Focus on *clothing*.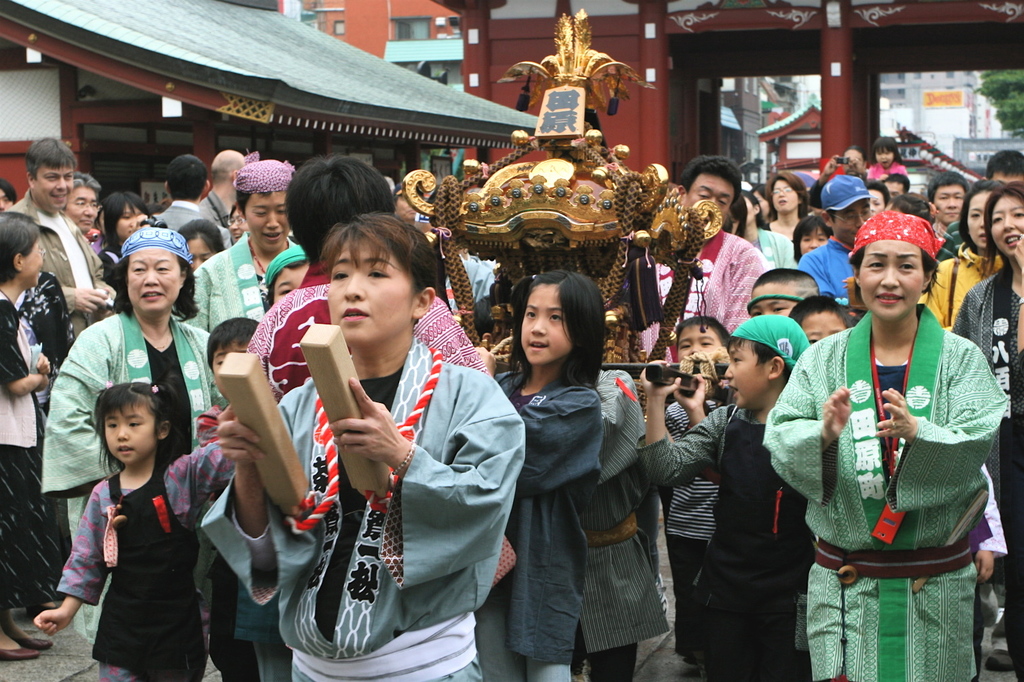
Focused at (867,152,909,173).
